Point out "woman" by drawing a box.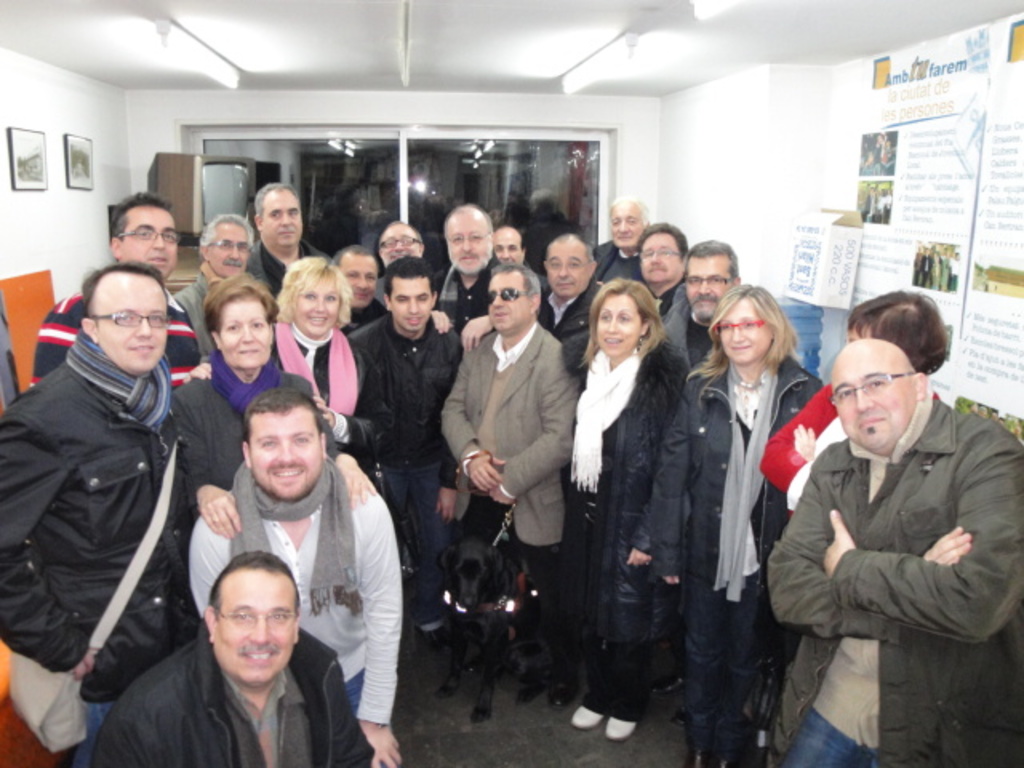
[x1=184, y1=254, x2=402, y2=456].
